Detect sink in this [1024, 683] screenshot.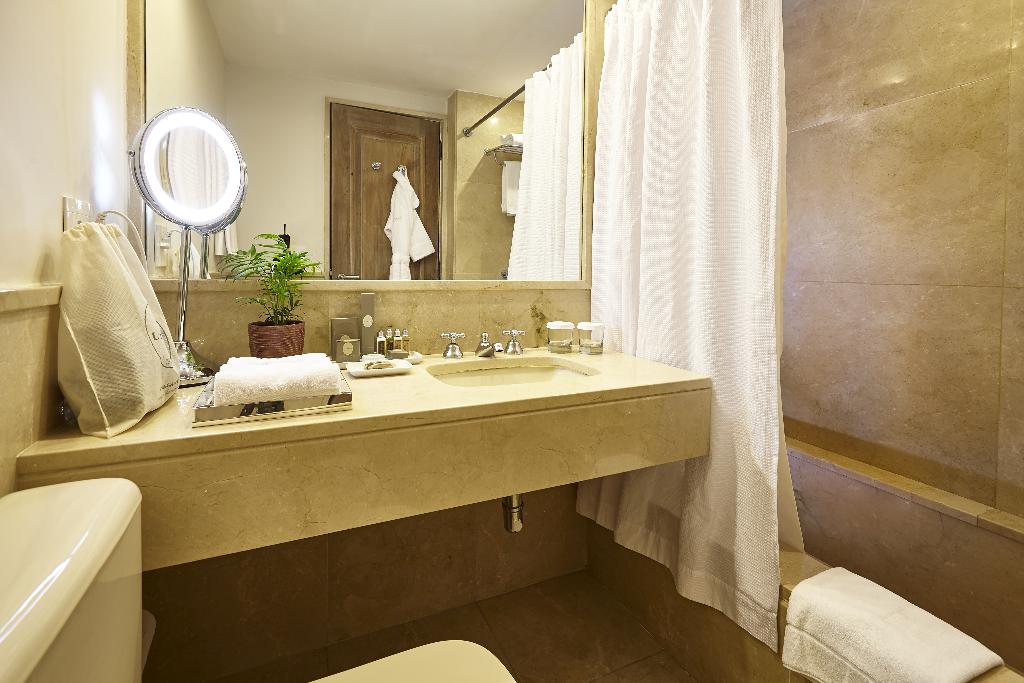
Detection: box=[4, 445, 127, 682].
